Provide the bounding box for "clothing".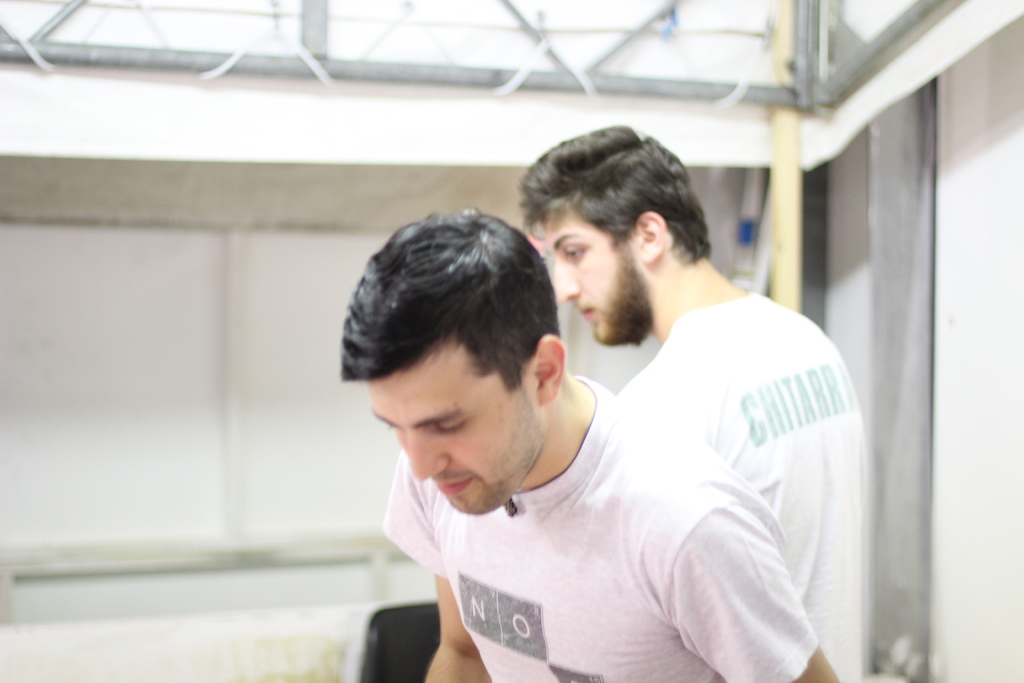
{"left": 378, "top": 374, "right": 812, "bottom": 682}.
